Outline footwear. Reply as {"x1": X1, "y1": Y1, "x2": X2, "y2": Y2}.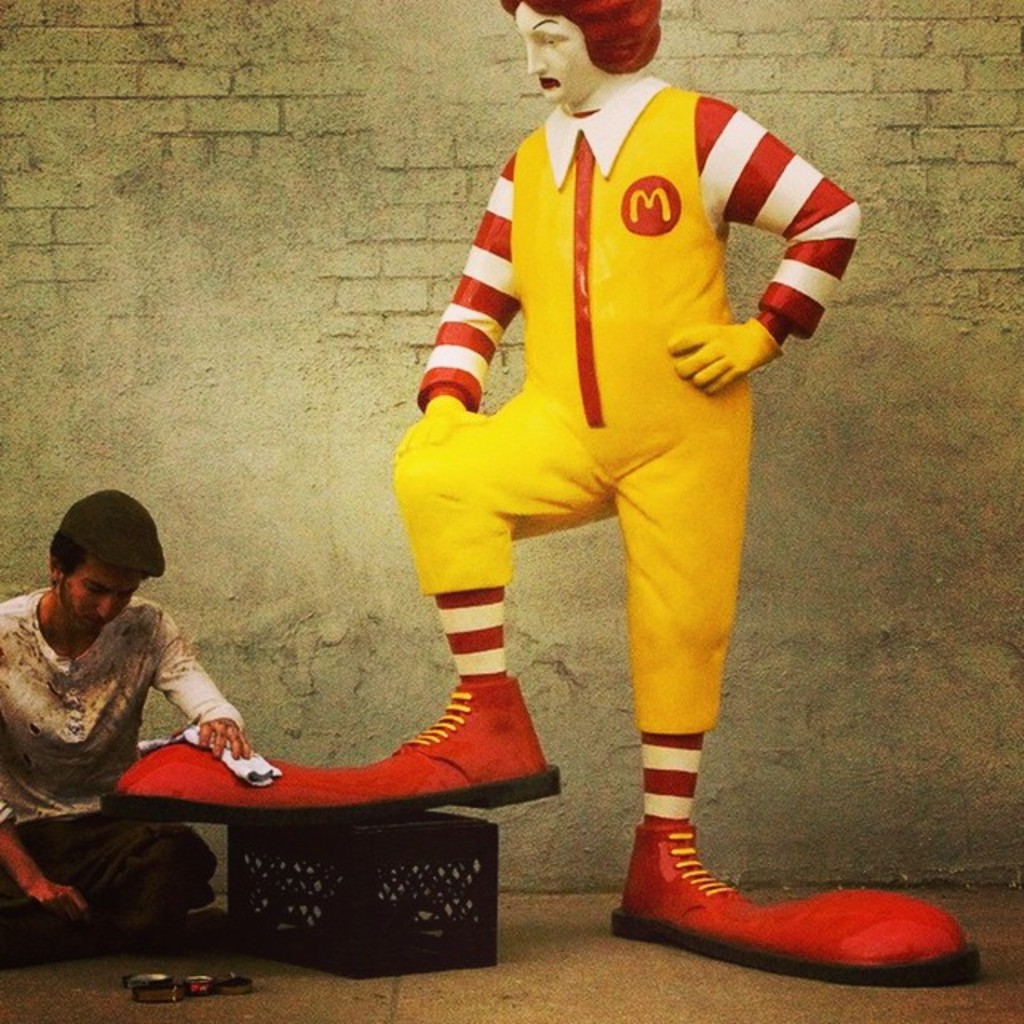
{"x1": 587, "y1": 818, "x2": 960, "y2": 994}.
